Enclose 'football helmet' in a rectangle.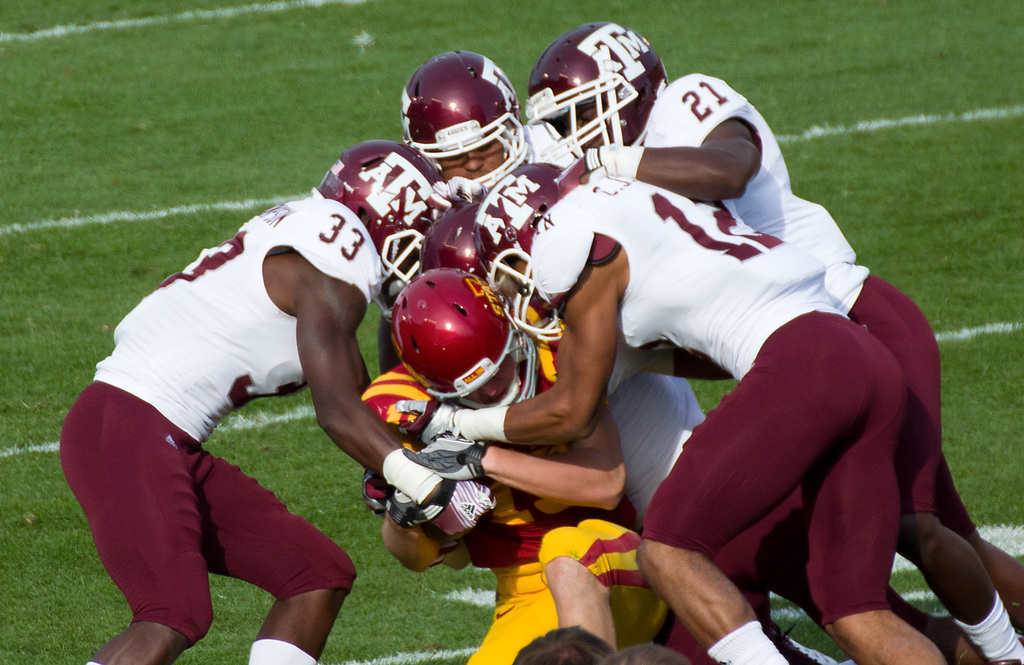
{"x1": 311, "y1": 138, "x2": 447, "y2": 290}.
